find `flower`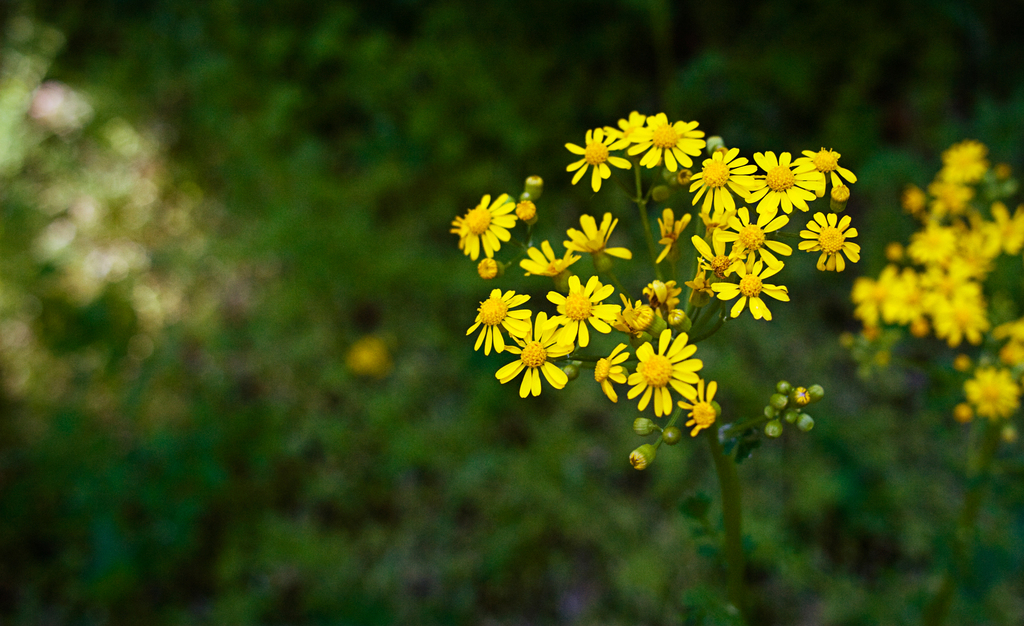
(513, 202, 537, 232)
